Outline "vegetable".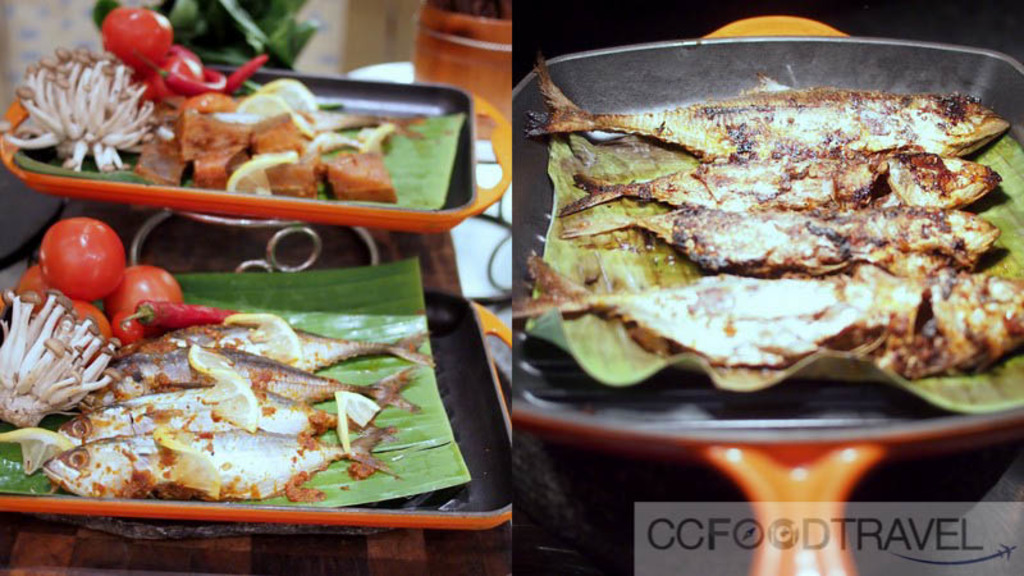
Outline: {"x1": 223, "y1": 58, "x2": 265, "y2": 96}.
